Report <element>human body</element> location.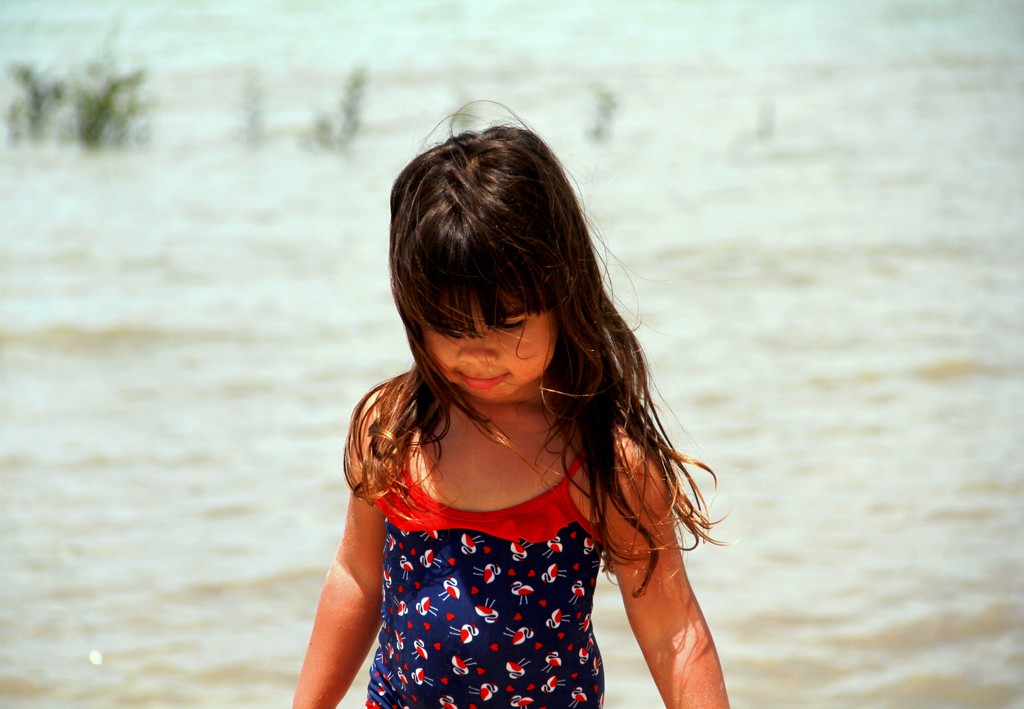
Report: (316, 199, 732, 708).
